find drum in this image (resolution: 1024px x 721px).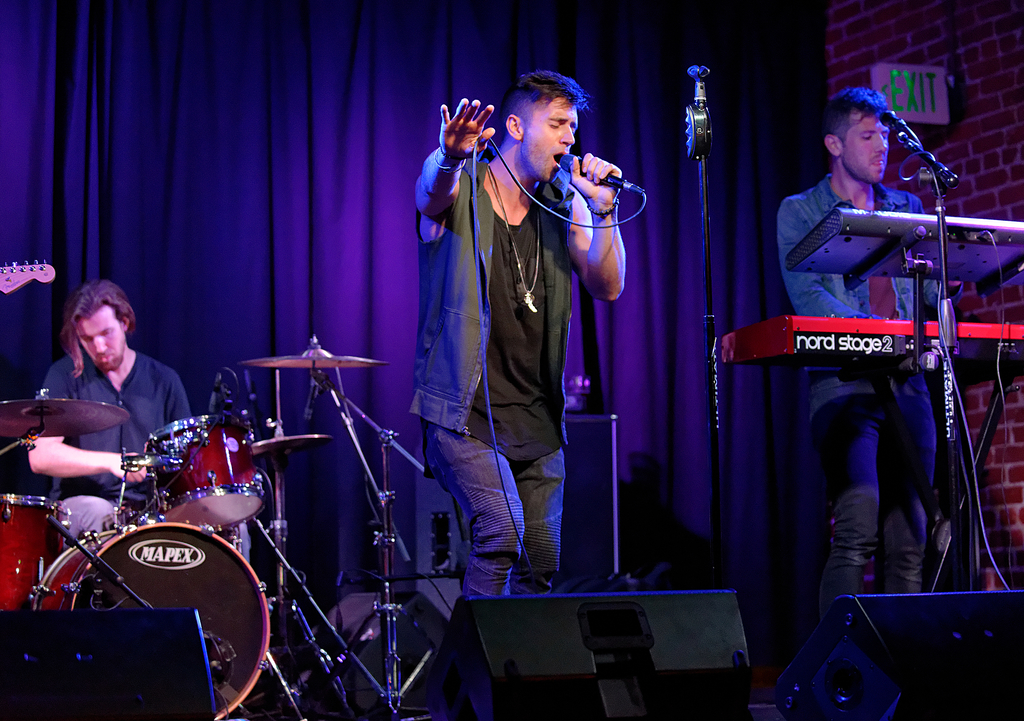
1:493:65:663.
